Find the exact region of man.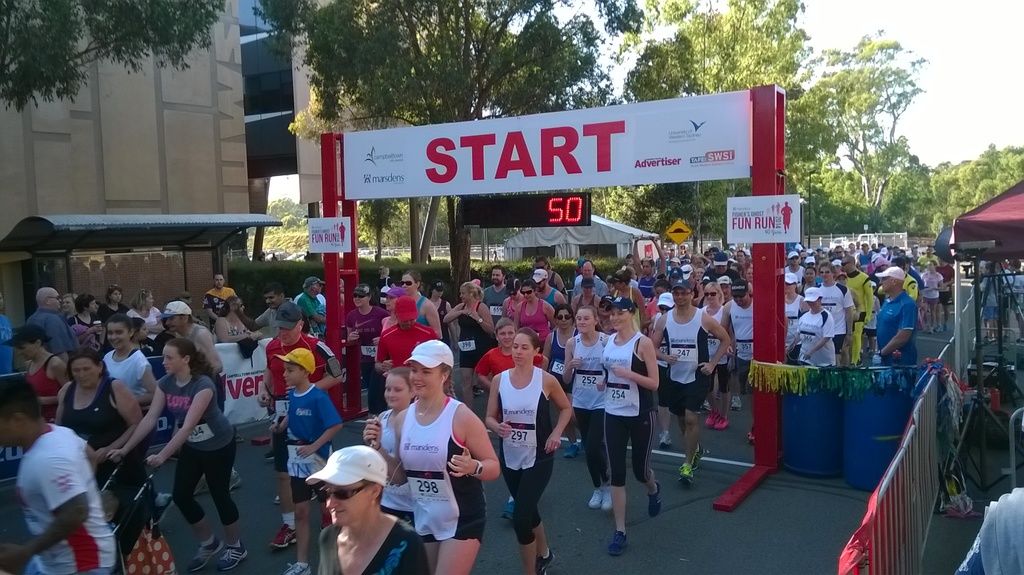
Exact region: locate(528, 271, 559, 308).
